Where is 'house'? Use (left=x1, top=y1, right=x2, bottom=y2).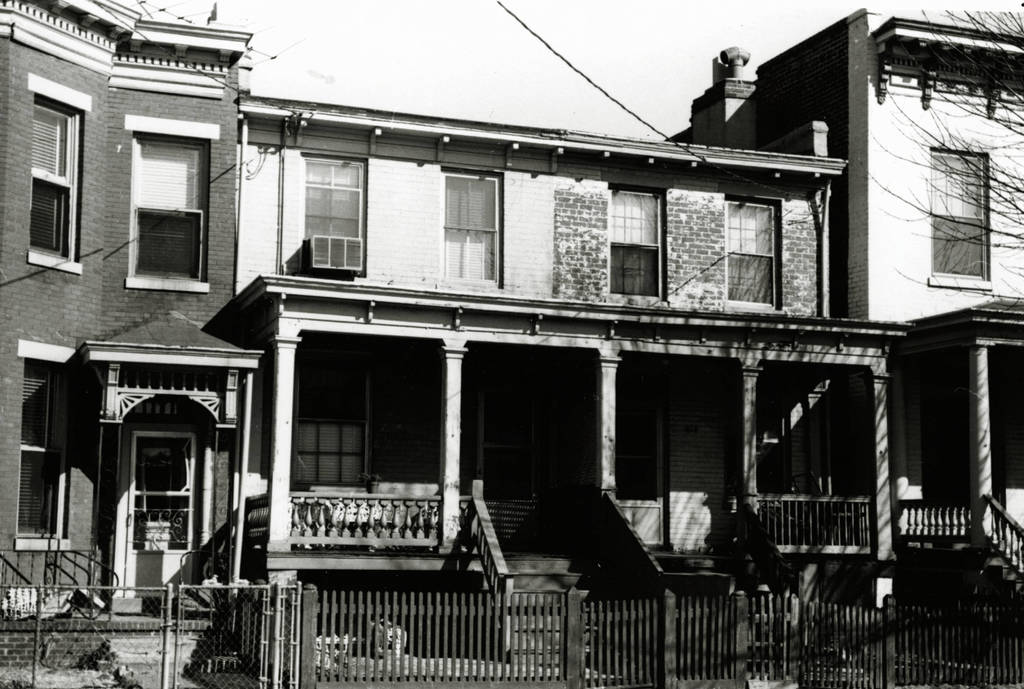
(left=22, top=0, right=974, bottom=666).
